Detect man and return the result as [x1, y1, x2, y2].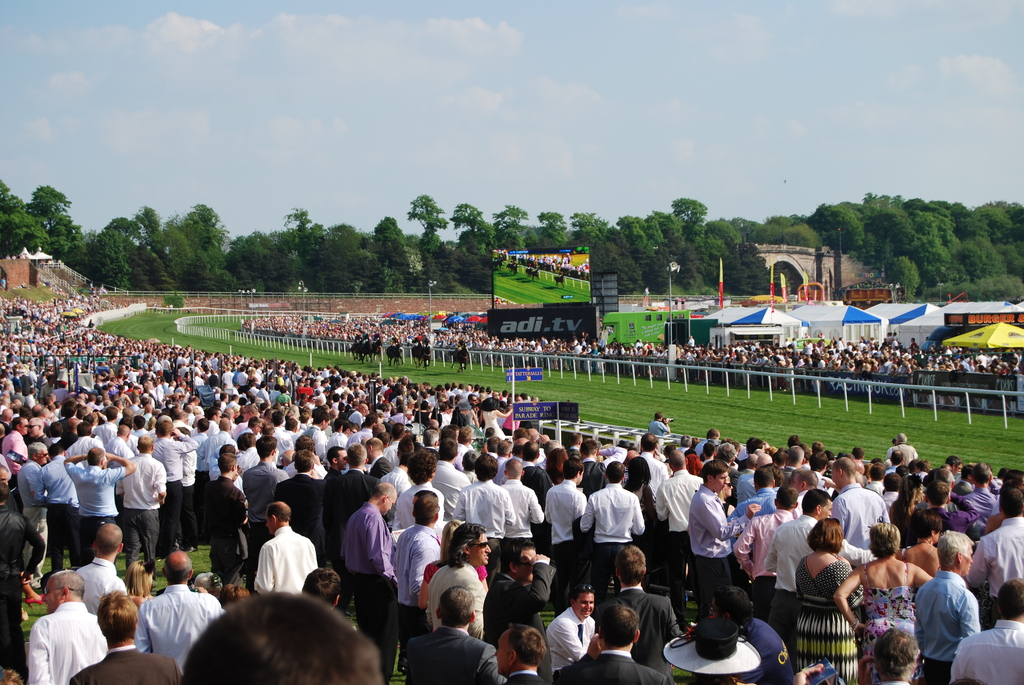
[253, 501, 317, 593].
